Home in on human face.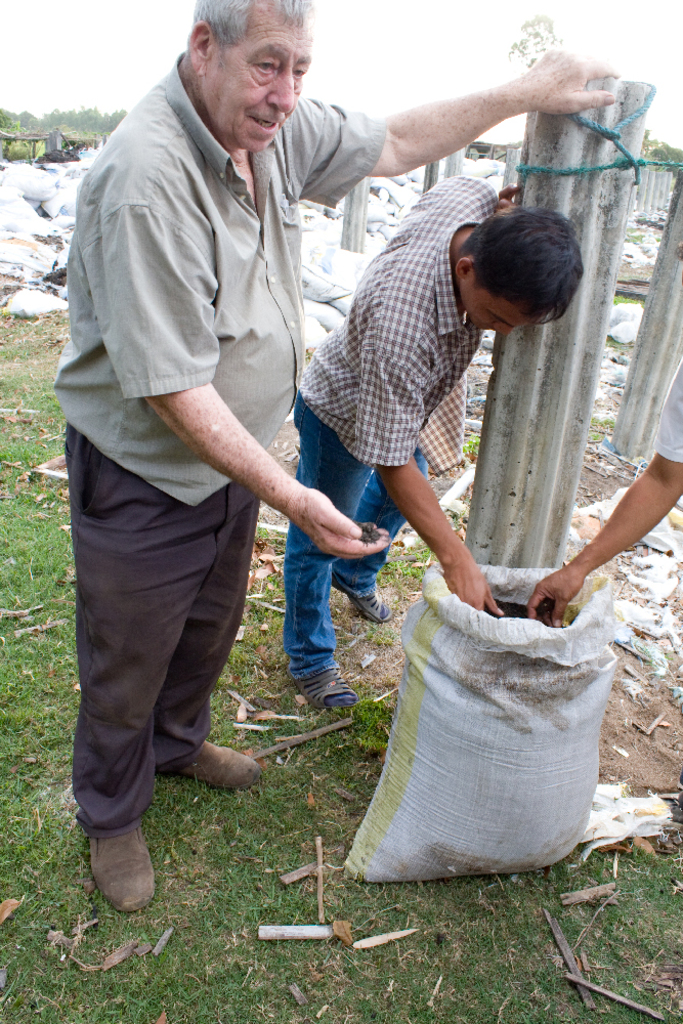
Homed in at 199 3 313 154.
